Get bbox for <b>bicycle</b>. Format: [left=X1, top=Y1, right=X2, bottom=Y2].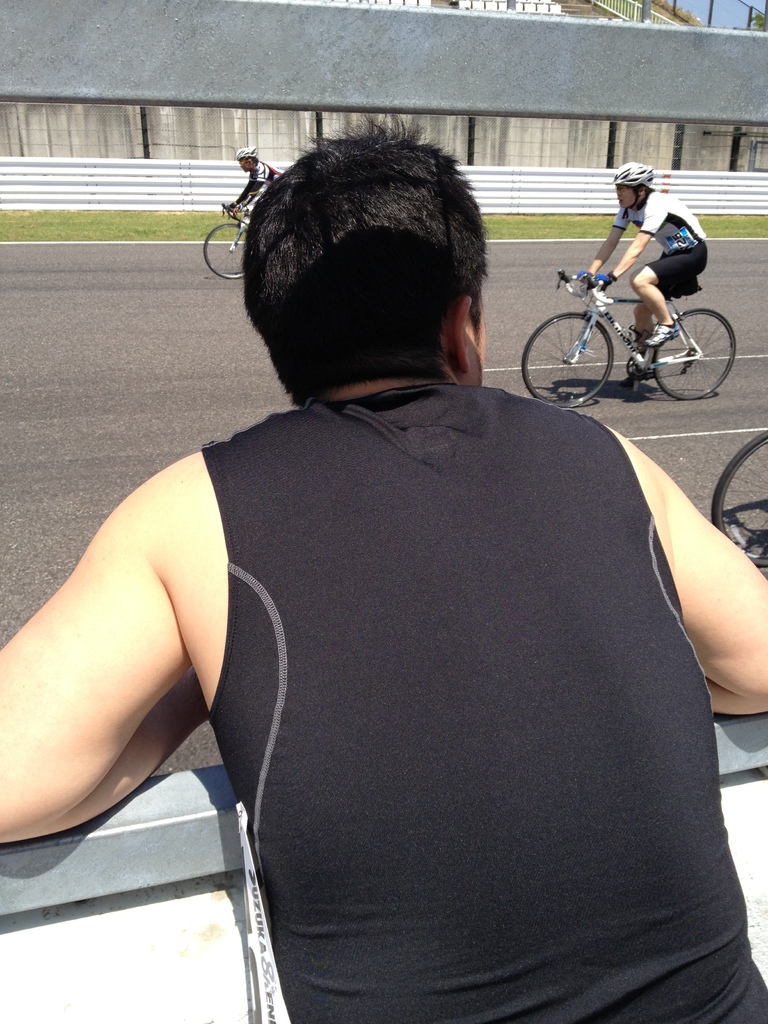
[left=524, top=269, right=737, bottom=405].
